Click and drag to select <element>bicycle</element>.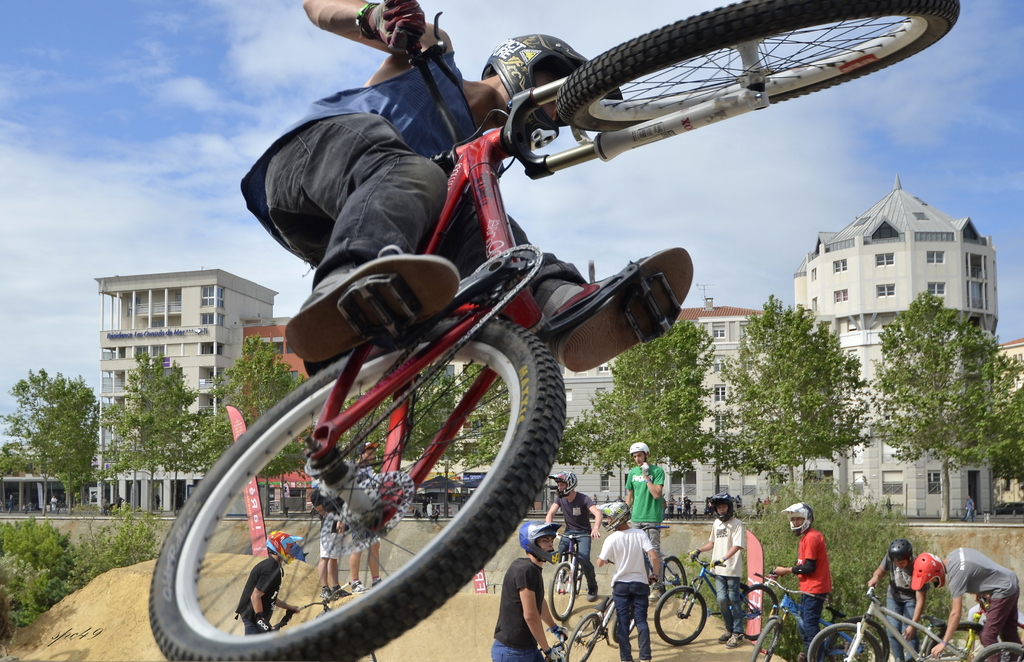
Selection: (658,554,691,599).
